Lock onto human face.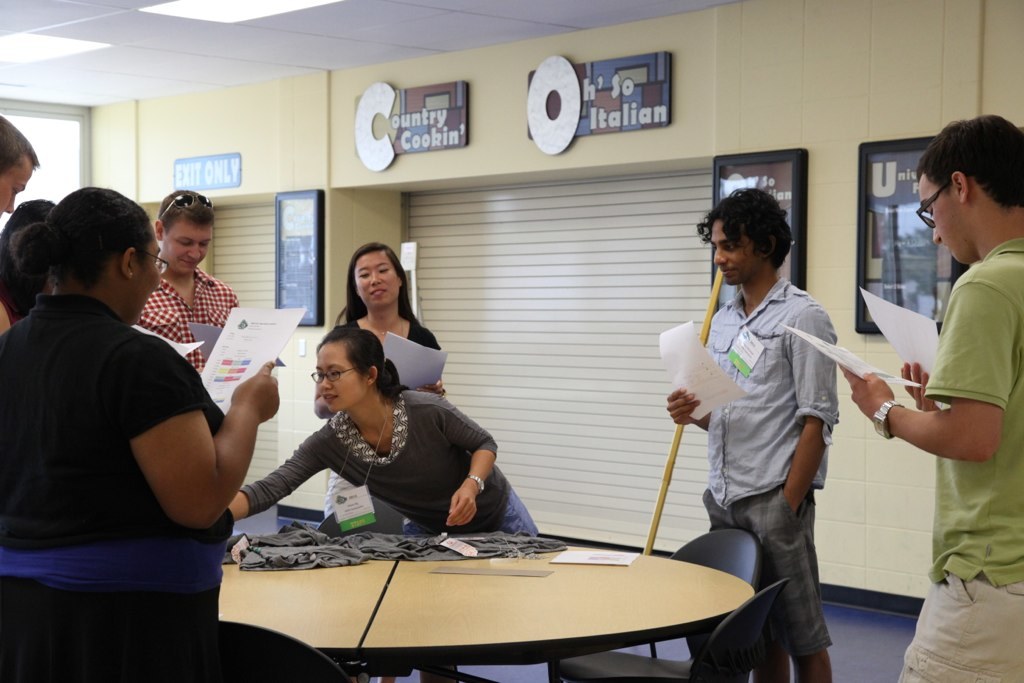
Locked: Rect(161, 226, 210, 275).
